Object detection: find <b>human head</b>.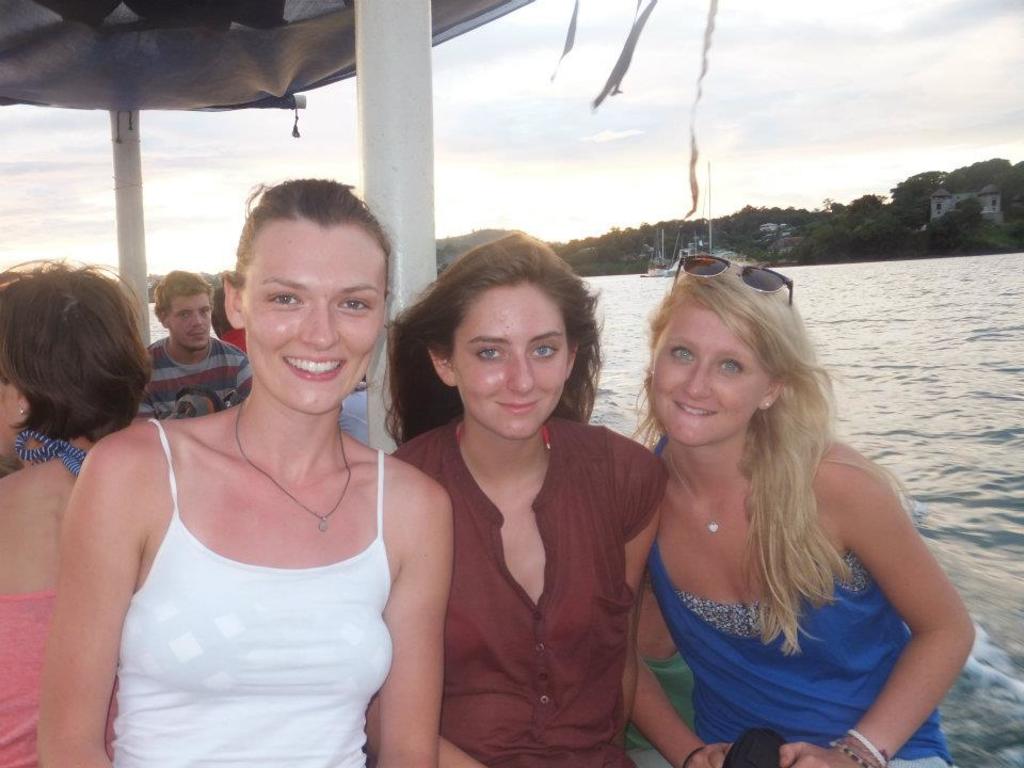
box(220, 174, 399, 418).
